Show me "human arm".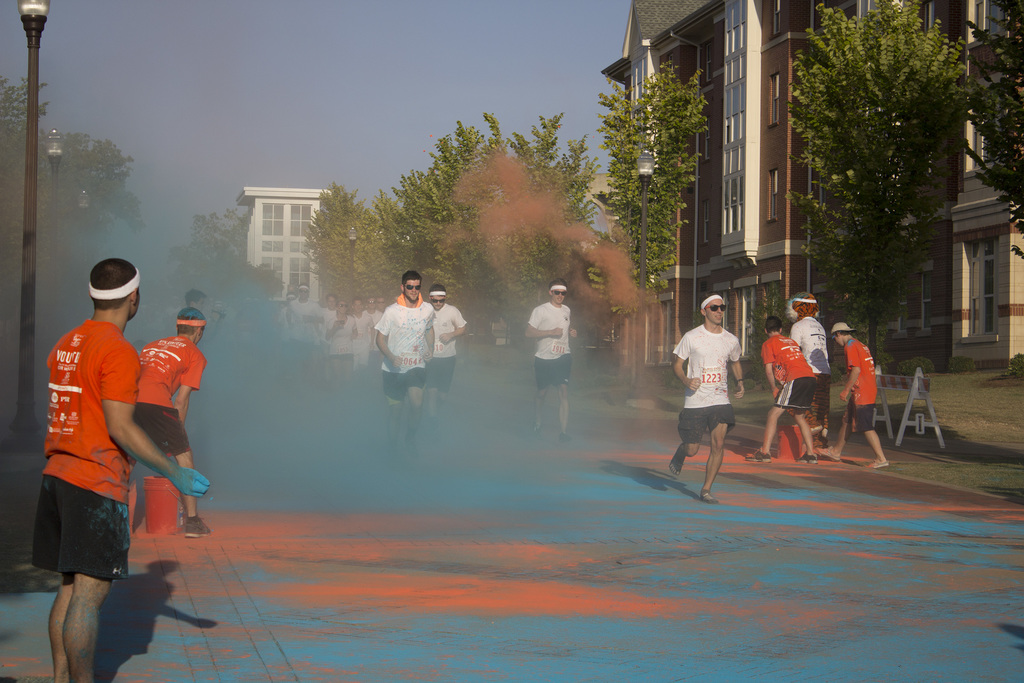
"human arm" is here: 174, 356, 207, 422.
